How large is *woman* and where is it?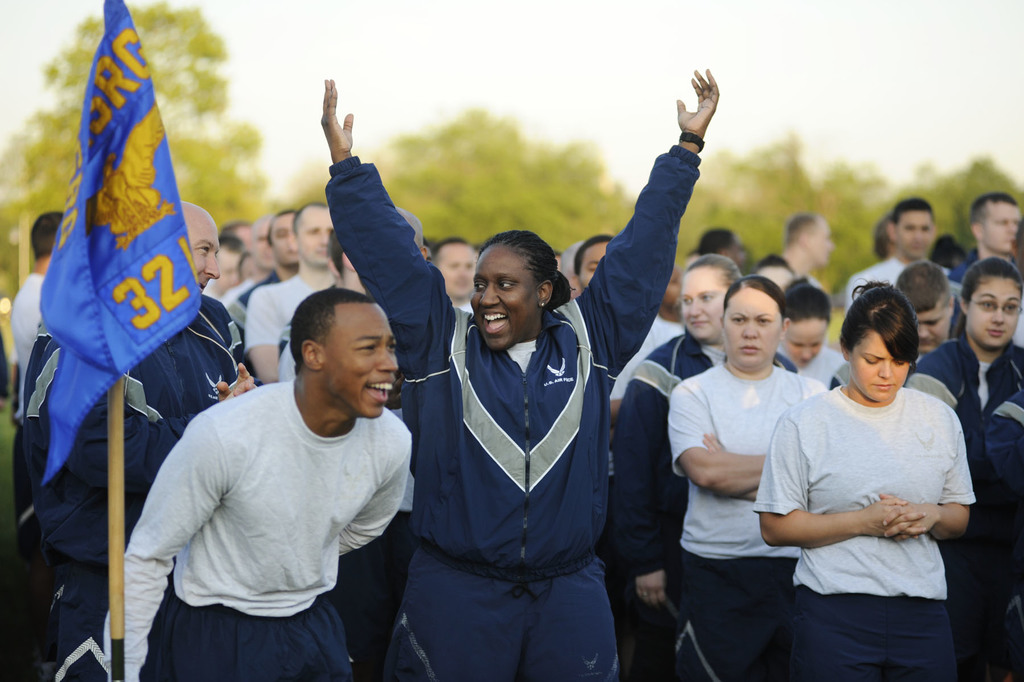
Bounding box: (x1=776, y1=272, x2=847, y2=392).
